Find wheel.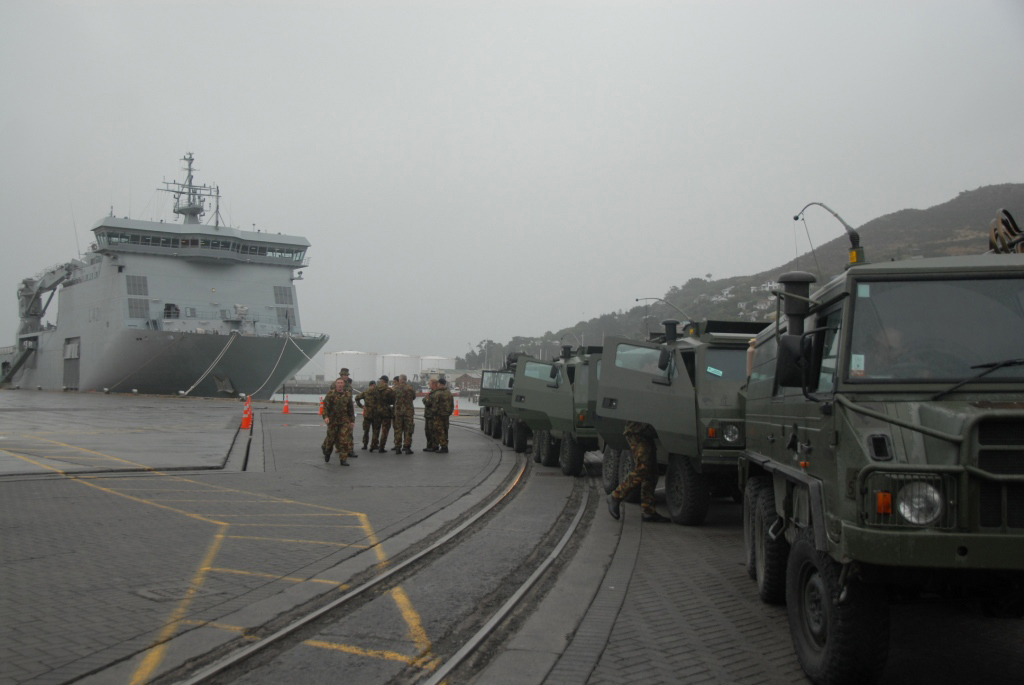
locate(561, 433, 581, 478).
